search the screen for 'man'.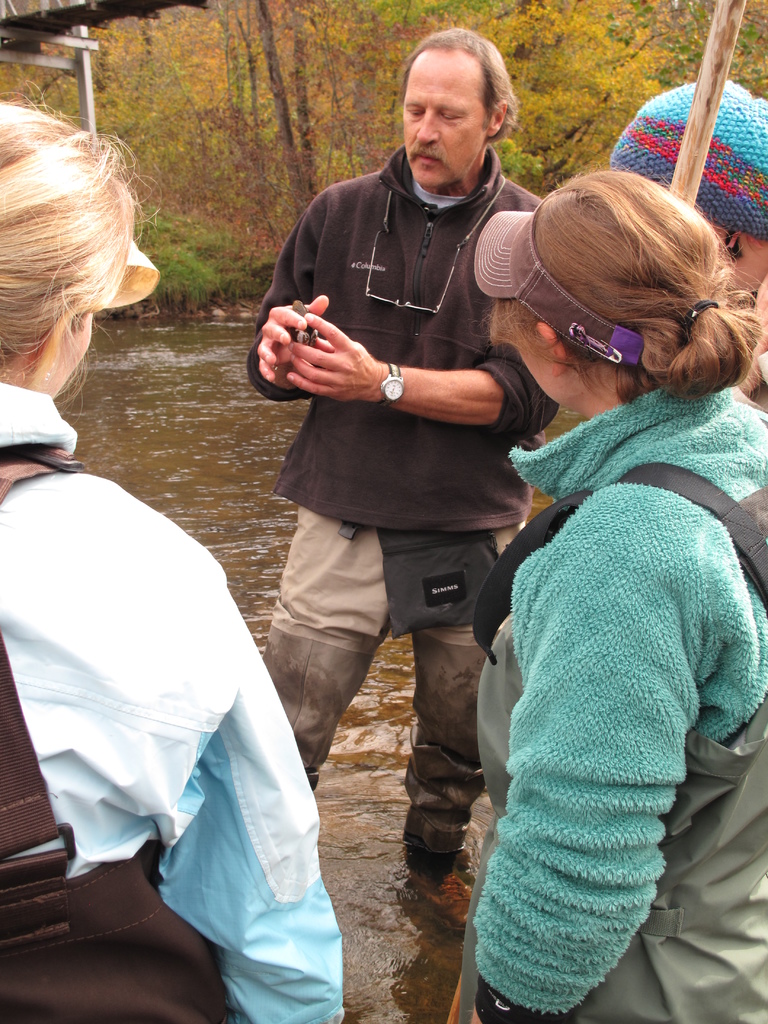
Found at box(251, 25, 552, 931).
